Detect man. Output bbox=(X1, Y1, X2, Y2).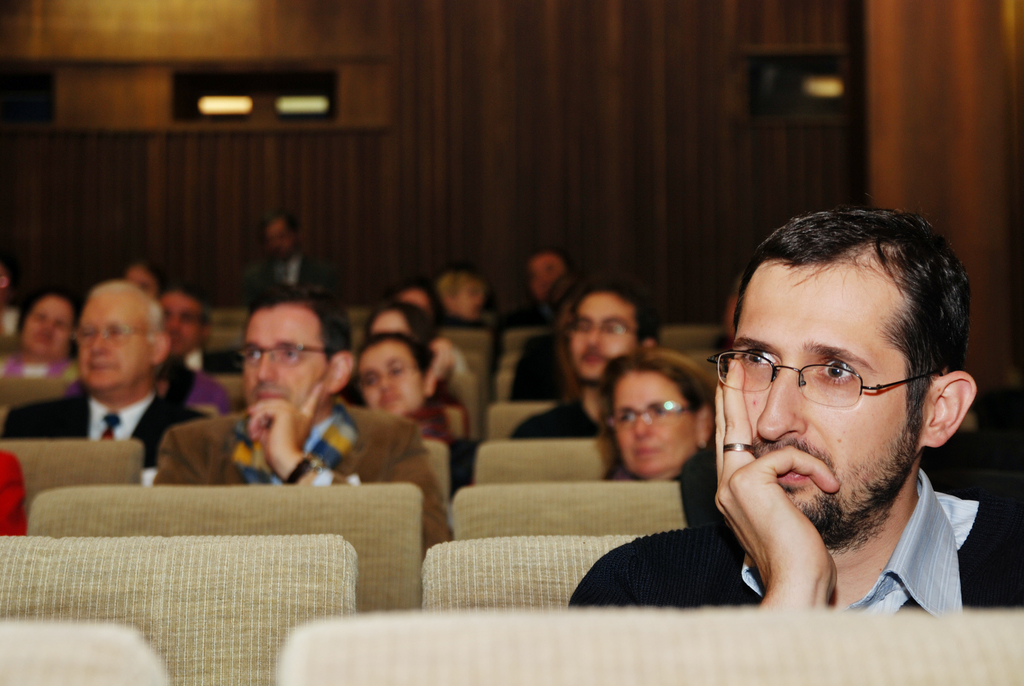
bbox=(150, 279, 248, 374).
